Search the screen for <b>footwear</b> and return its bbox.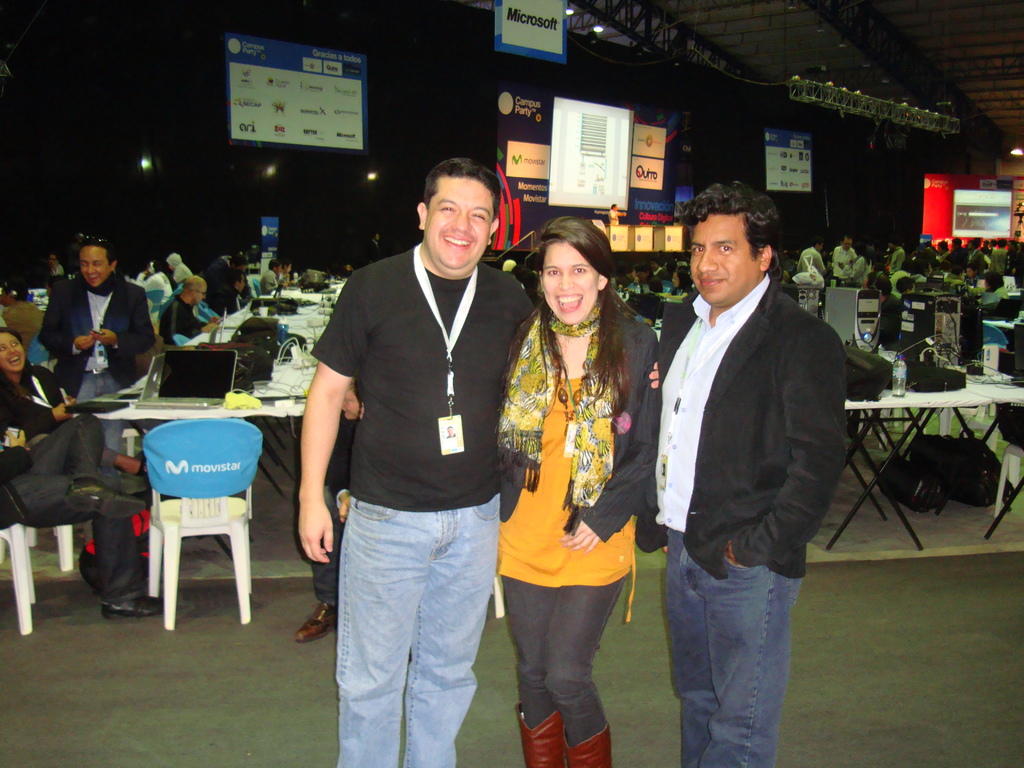
Found: bbox(295, 607, 344, 646).
